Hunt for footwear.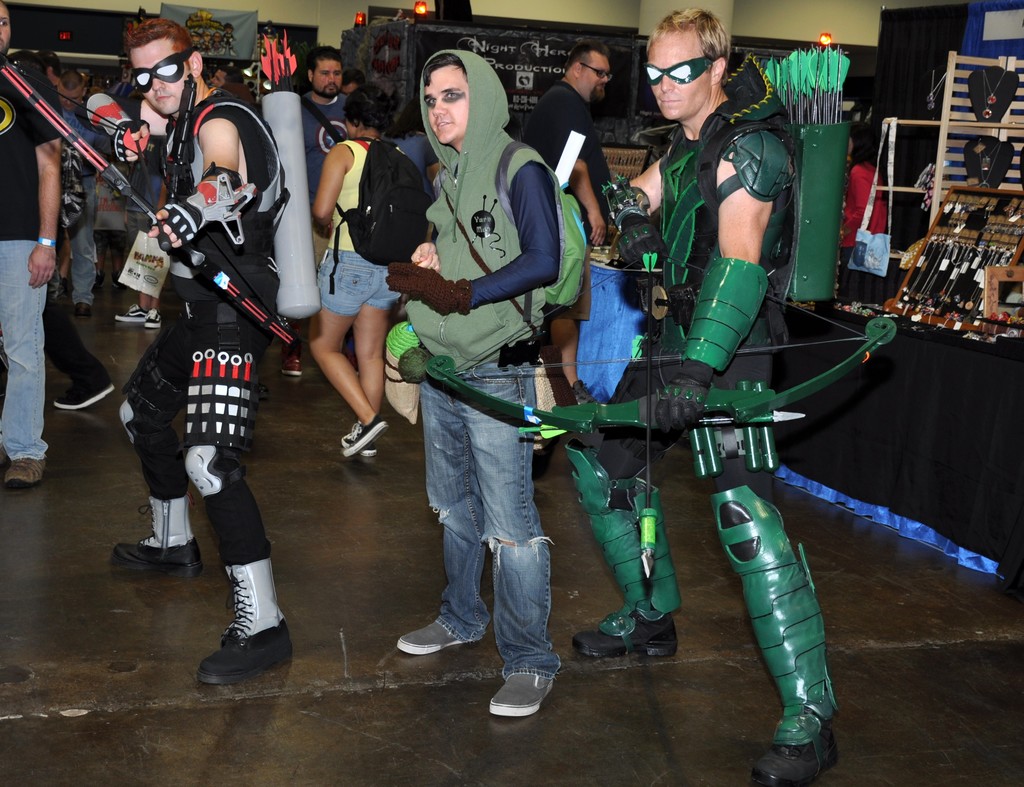
Hunted down at [72, 303, 88, 318].
